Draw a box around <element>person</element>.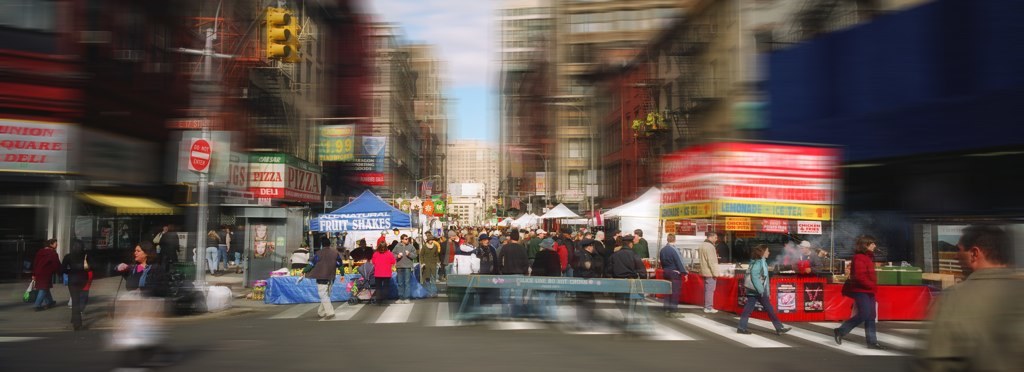
[x1=218, y1=222, x2=231, y2=268].
